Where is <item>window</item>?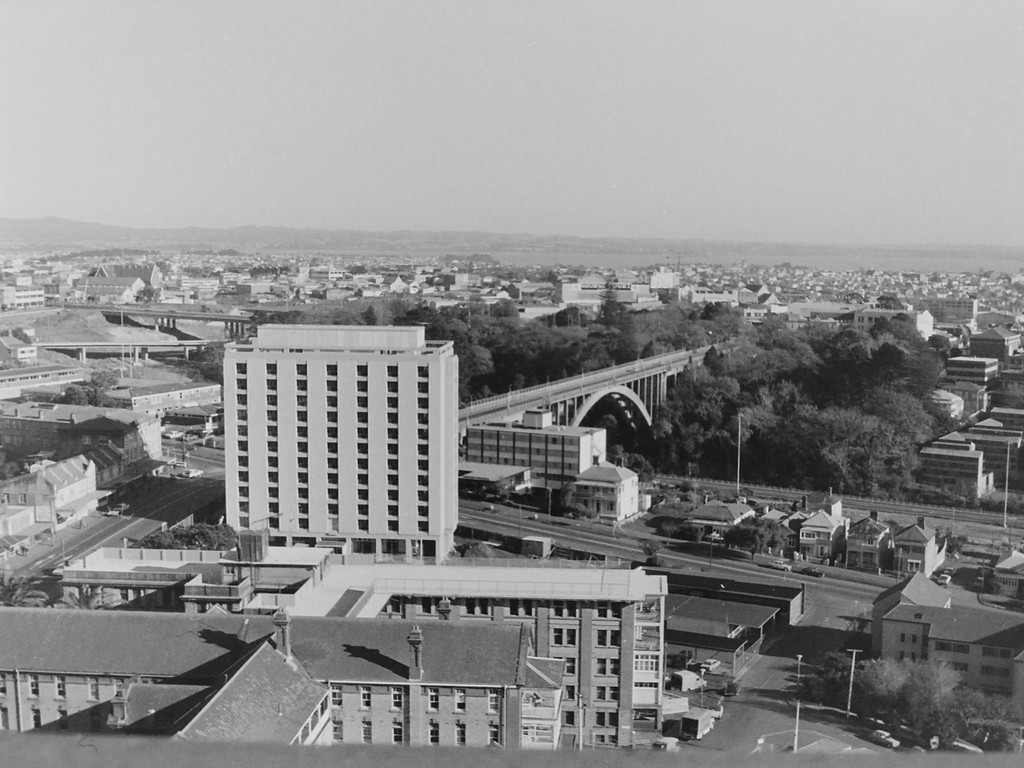
(328,472,339,485).
